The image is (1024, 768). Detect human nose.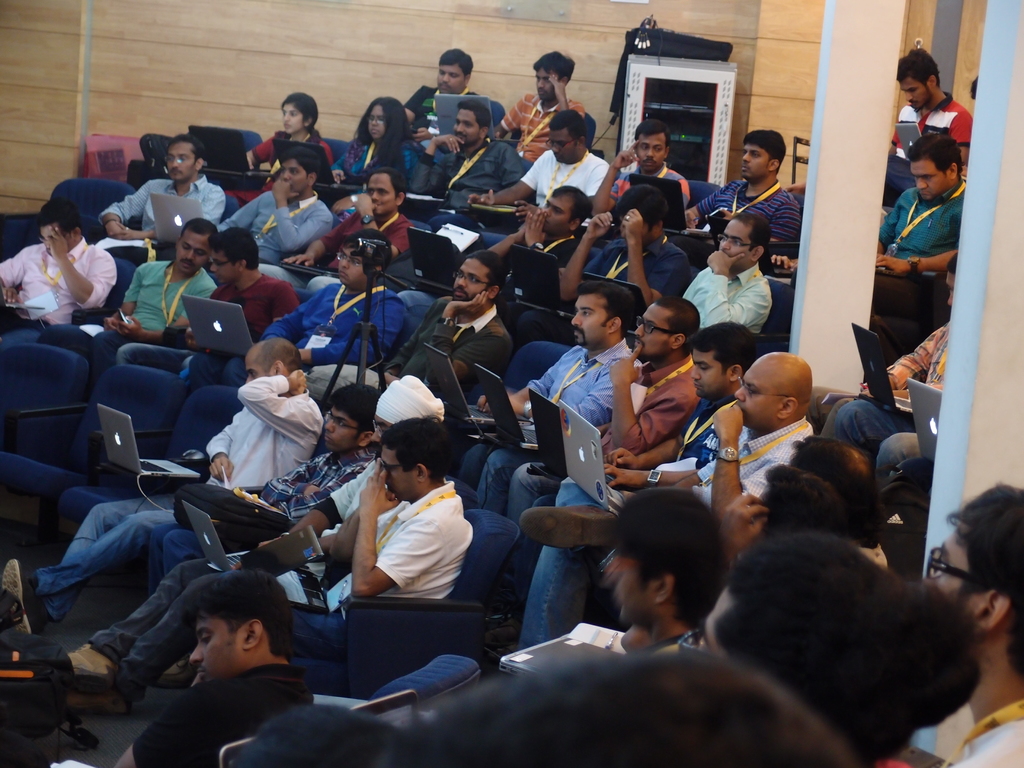
Detection: [915,177,924,190].
